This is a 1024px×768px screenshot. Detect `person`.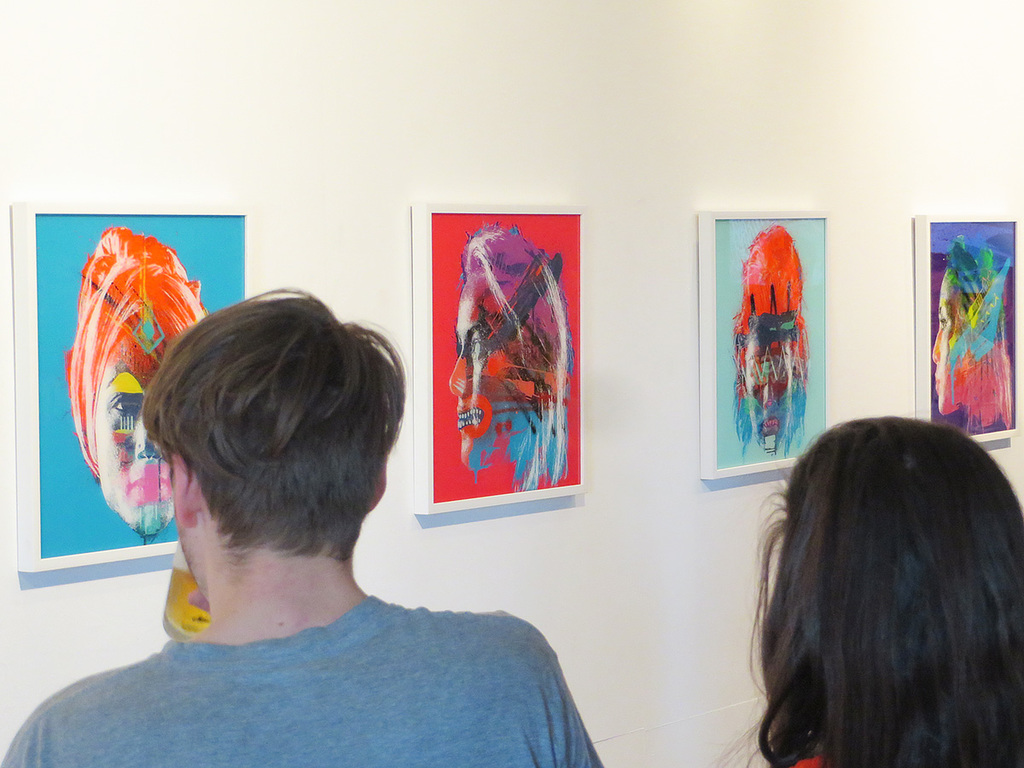
detection(449, 228, 569, 490).
